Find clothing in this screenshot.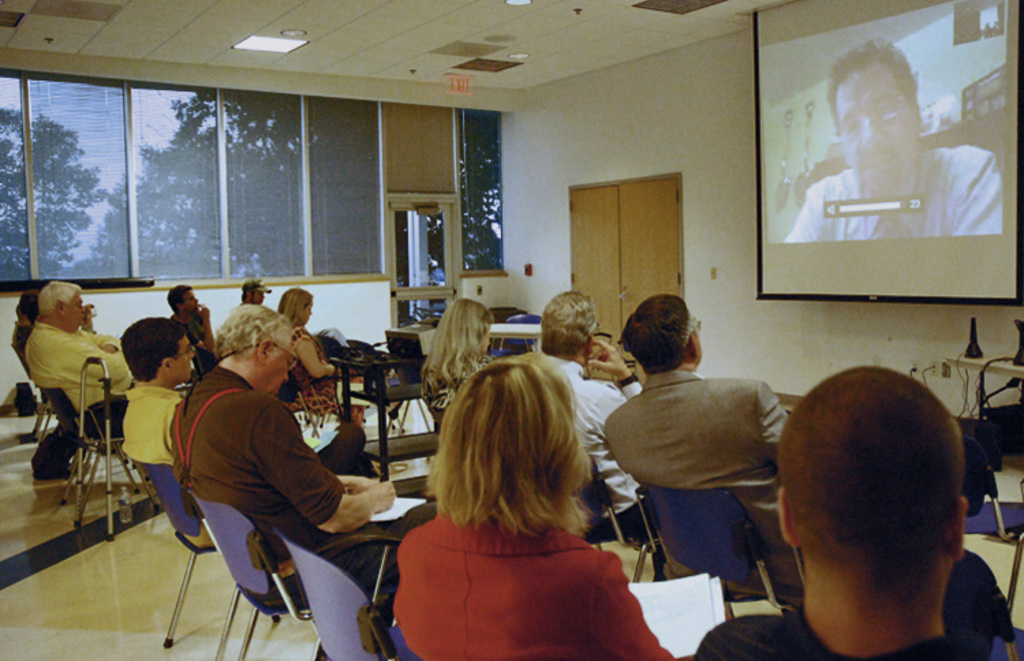
The bounding box for clothing is {"x1": 20, "y1": 313, "x2": 135, "y2": 445}.
